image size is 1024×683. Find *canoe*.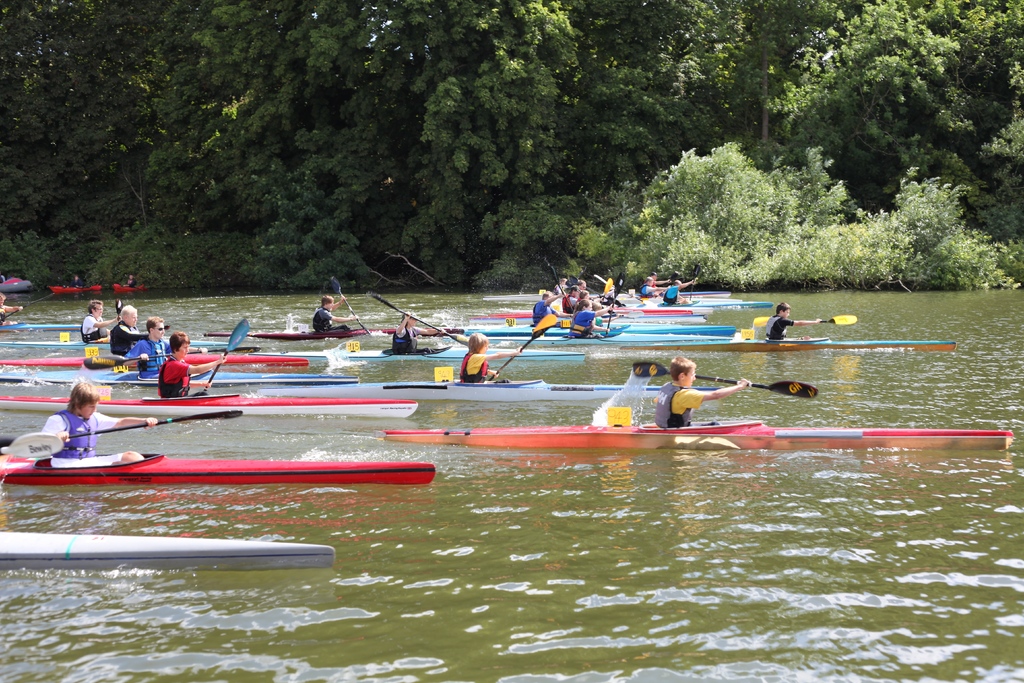
[299, 341, 588, 358].
